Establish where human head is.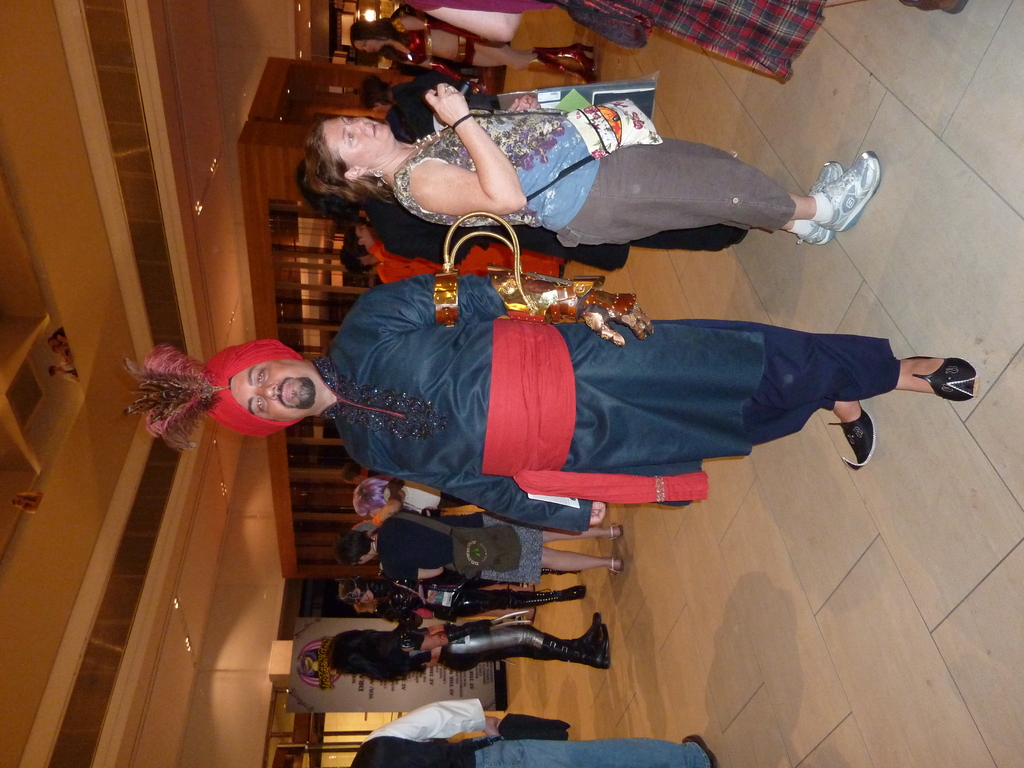
Established at 200/340/317/425.
